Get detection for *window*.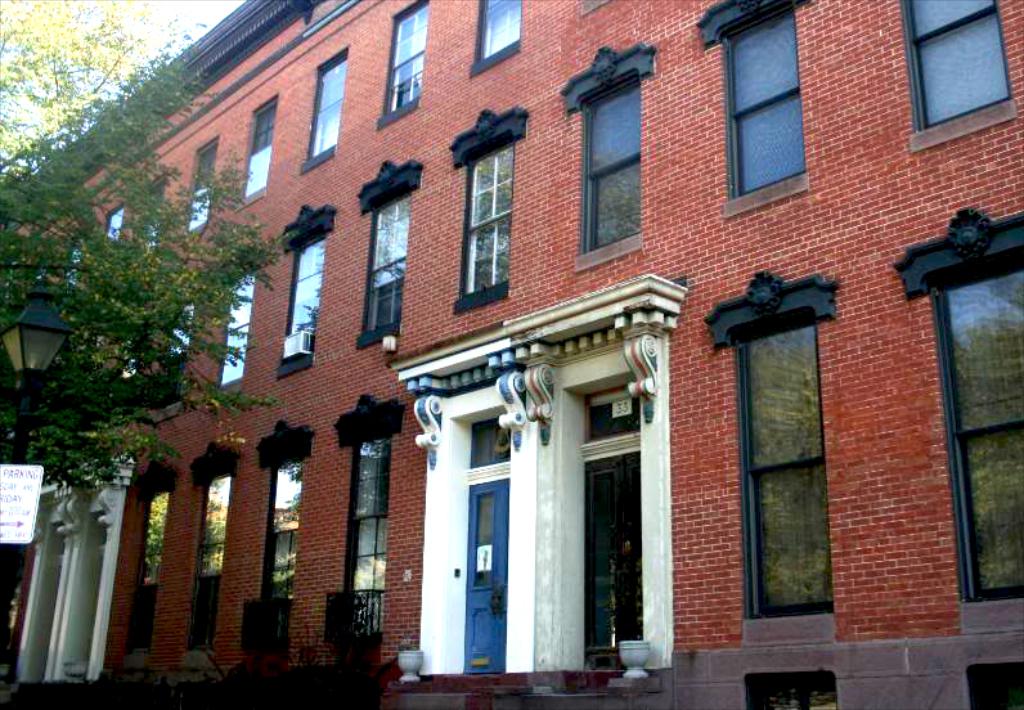
Detection: <region>171, 300, 193, 358</region>.
